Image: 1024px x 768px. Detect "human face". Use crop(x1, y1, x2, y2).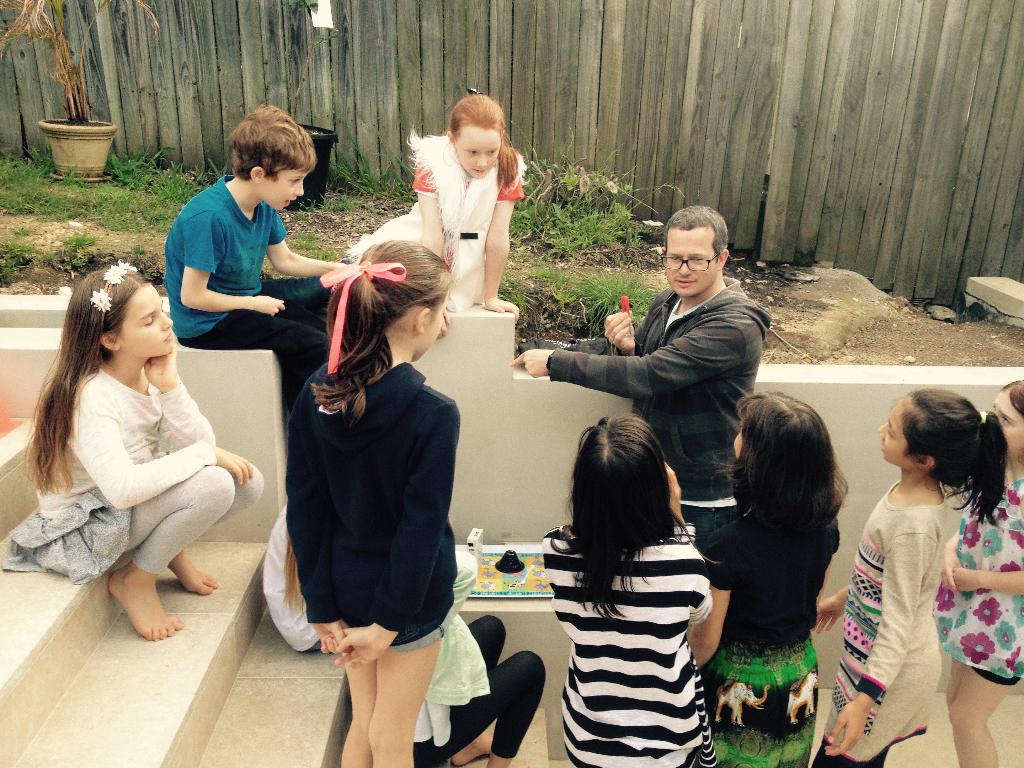
crop(984, 380, 1023, 462).
